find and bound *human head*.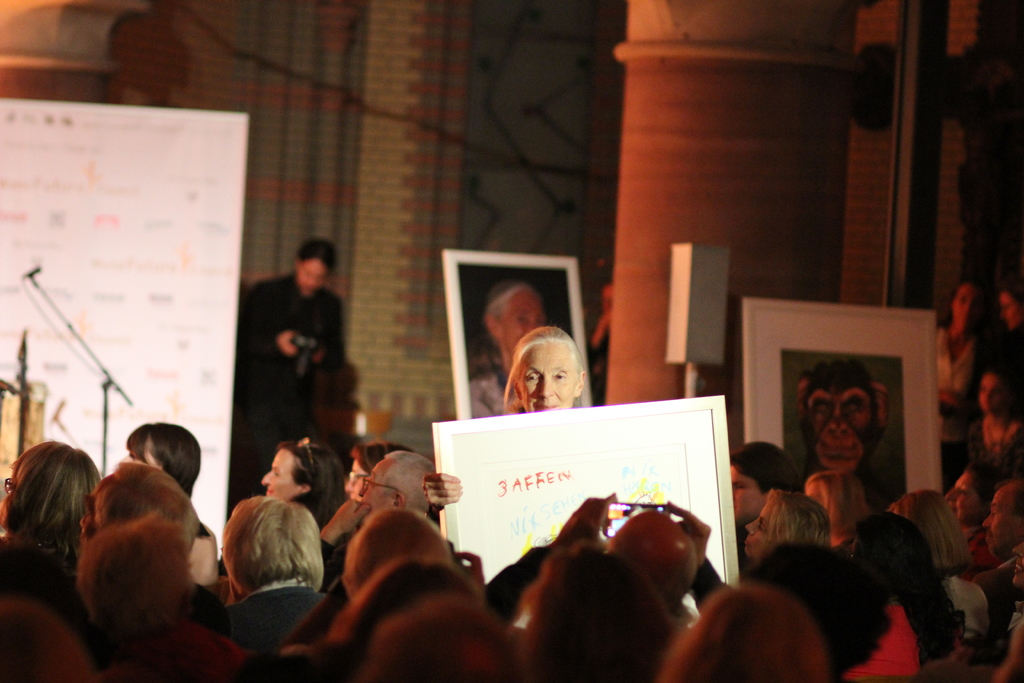
Bound: detection(975, 367, 1018, 416).
